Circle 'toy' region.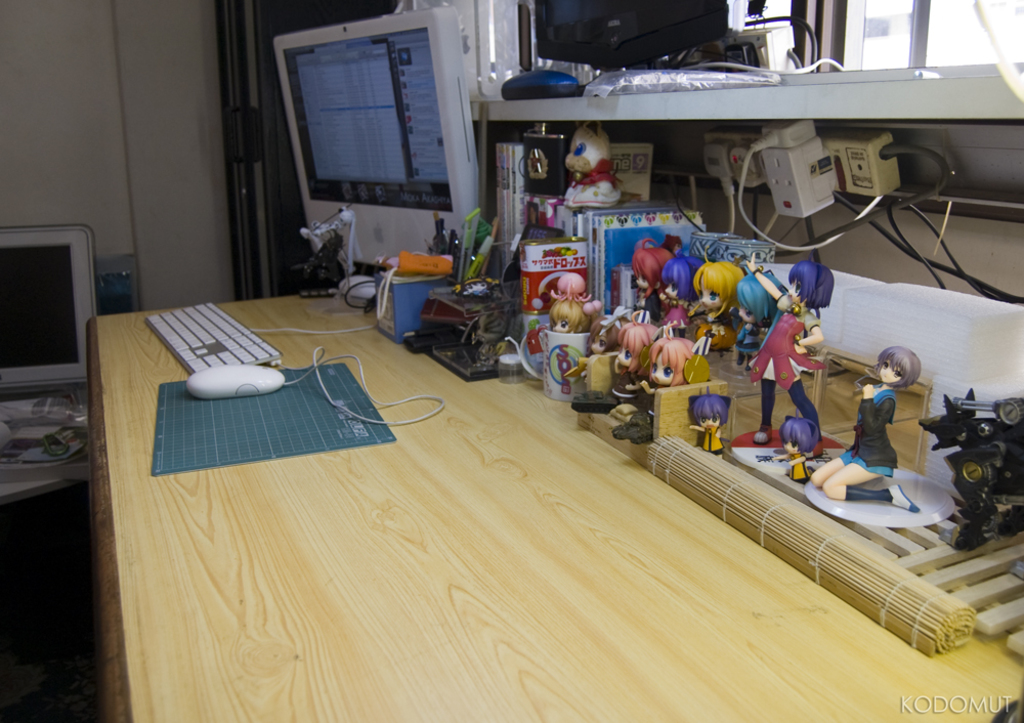
Region: <box>692,258,758,351</box>.
